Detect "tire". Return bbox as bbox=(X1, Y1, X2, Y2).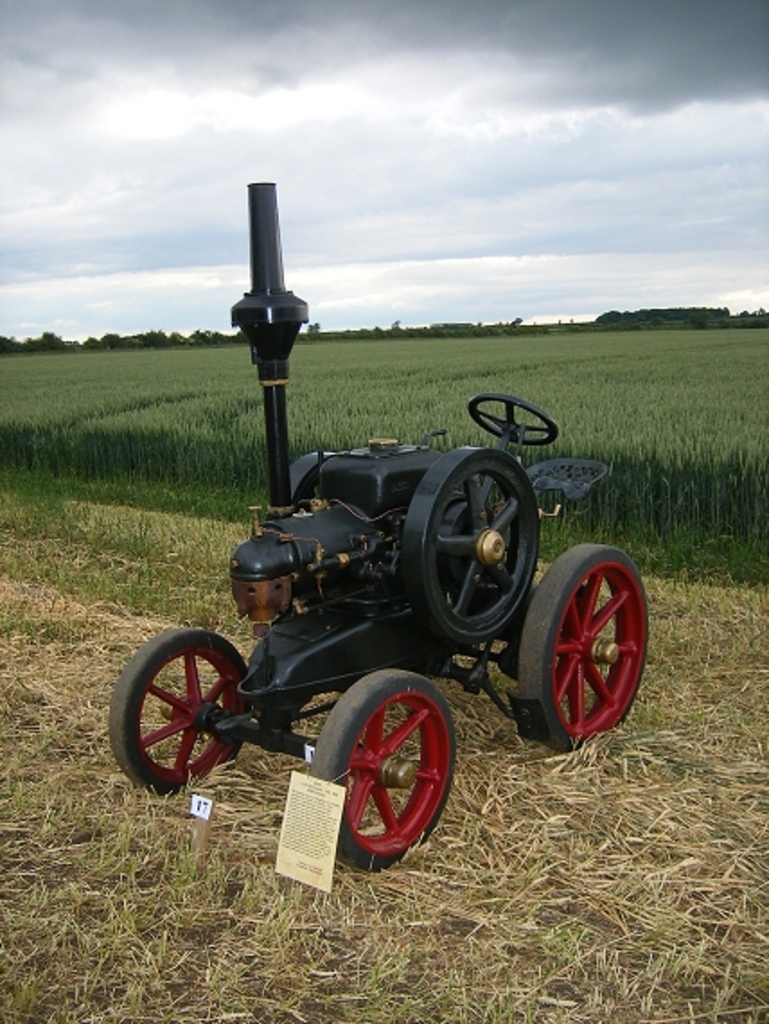
bbox=(519, 546, 650, 753).
